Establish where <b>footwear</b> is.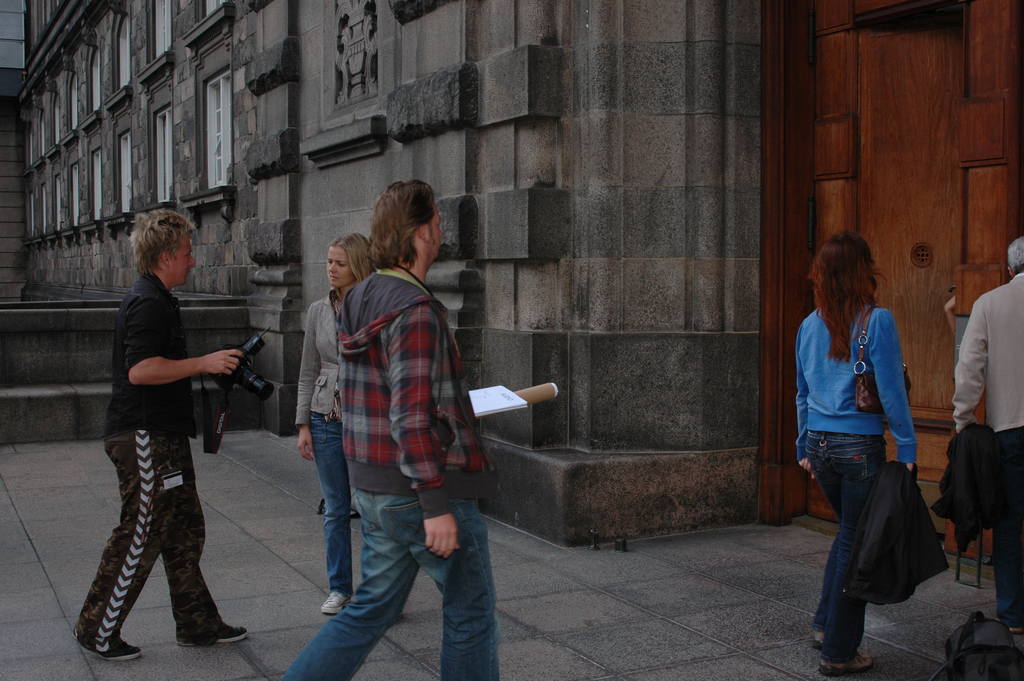
Established at {"left": 808, "top": 638, "right": 824, "bottom": 648}.
